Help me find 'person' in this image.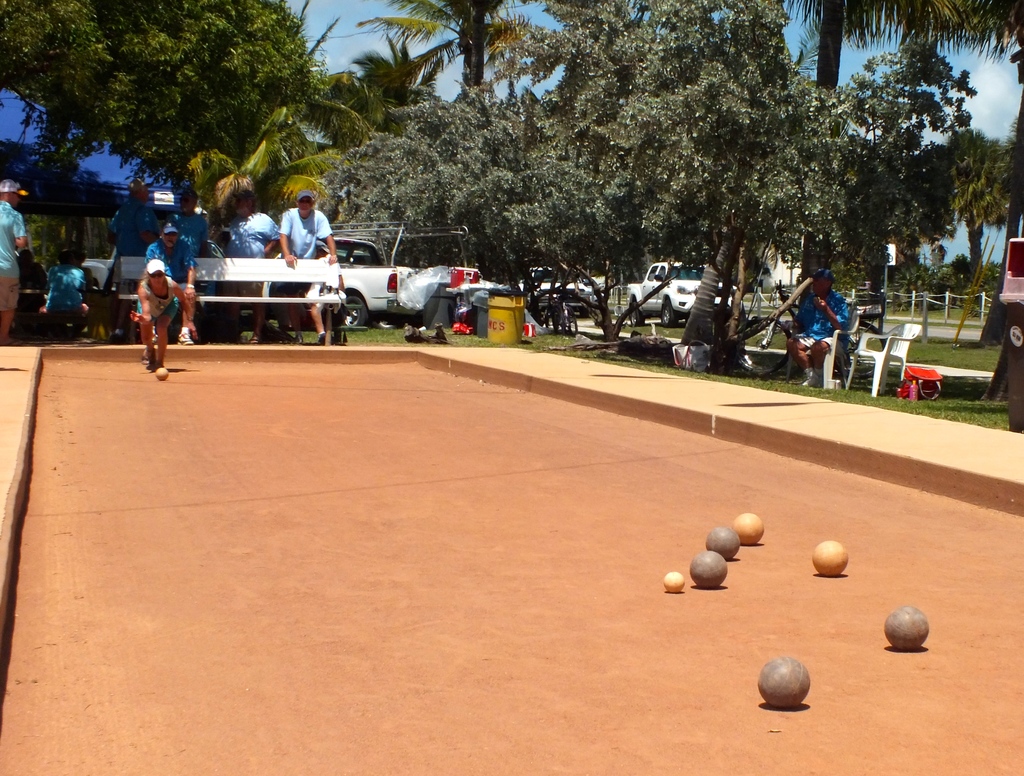
Found it: rect(106, 177, 162, 344).
